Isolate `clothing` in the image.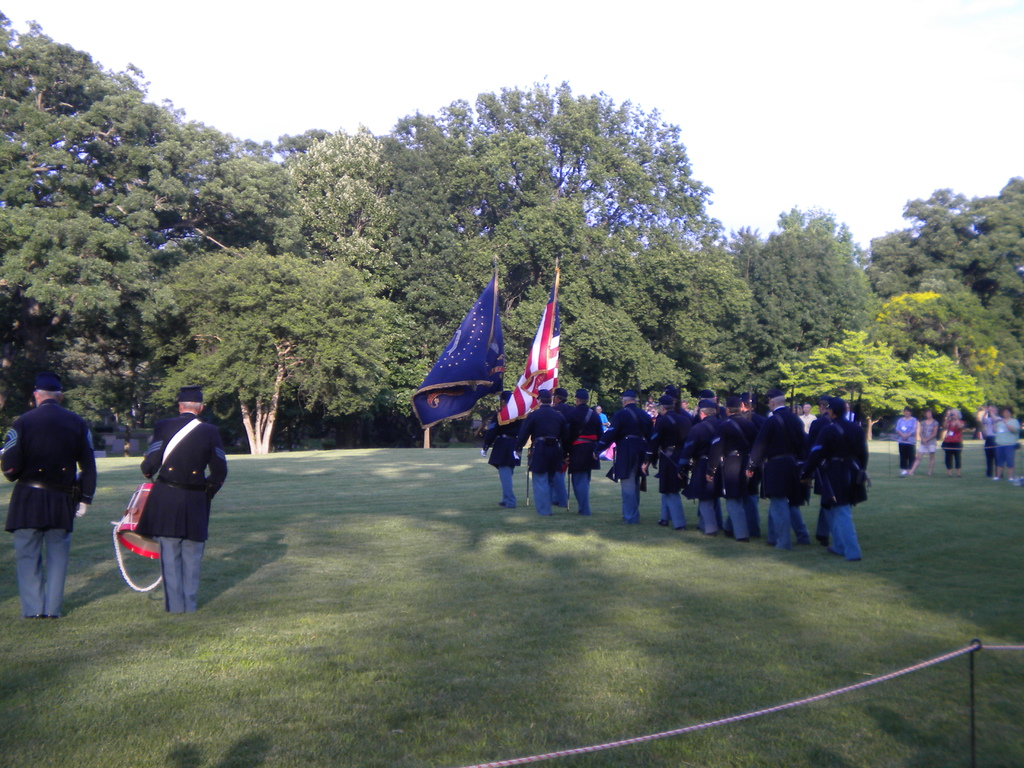
Isolated region: <region>501, 468, 513, 508</region>.
